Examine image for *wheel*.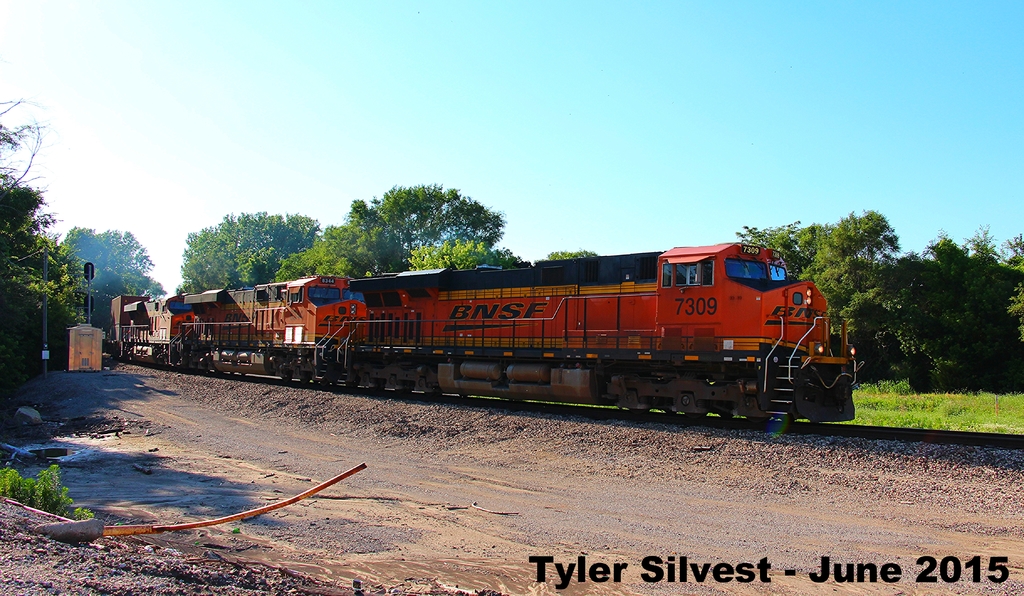
Examination result: BBox(659, 377, 675, 417).
